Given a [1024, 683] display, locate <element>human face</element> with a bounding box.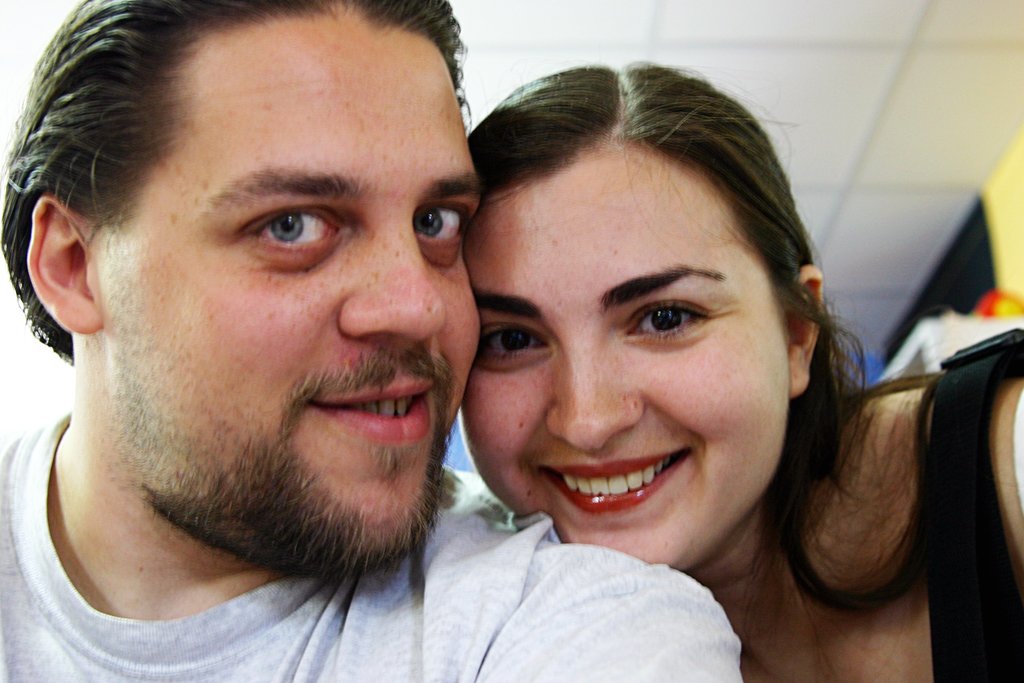
Located: region(99, 10, 477, 578).
